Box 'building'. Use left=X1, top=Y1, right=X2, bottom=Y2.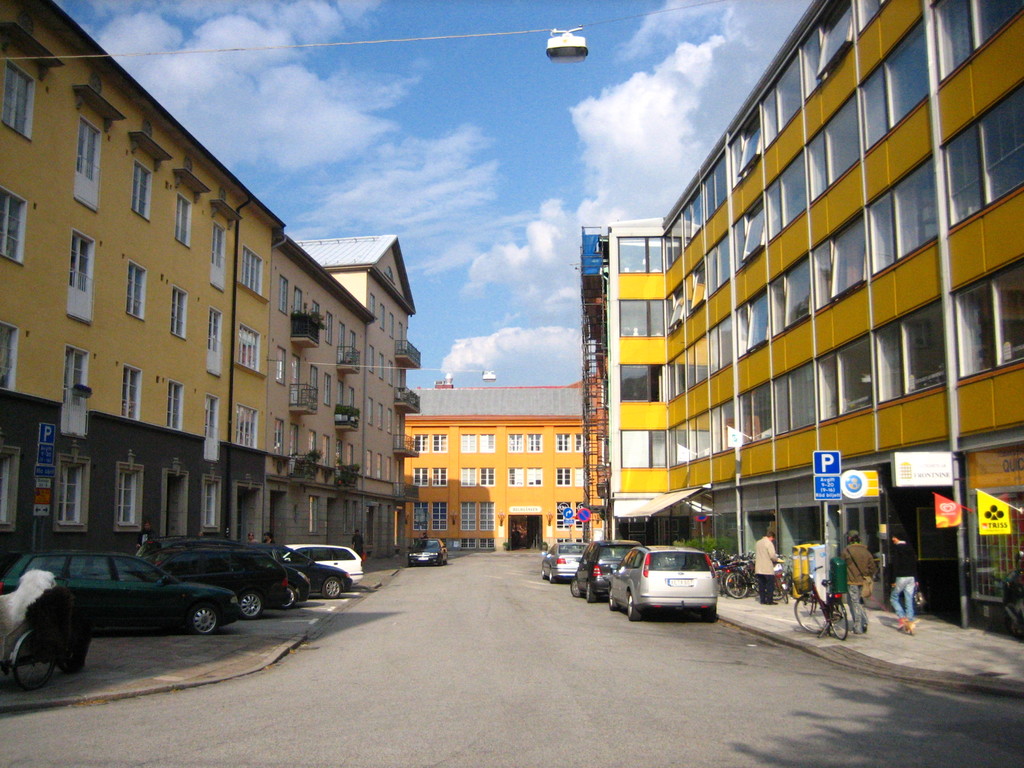
left=404, top=371, right=587, bottom=555.
